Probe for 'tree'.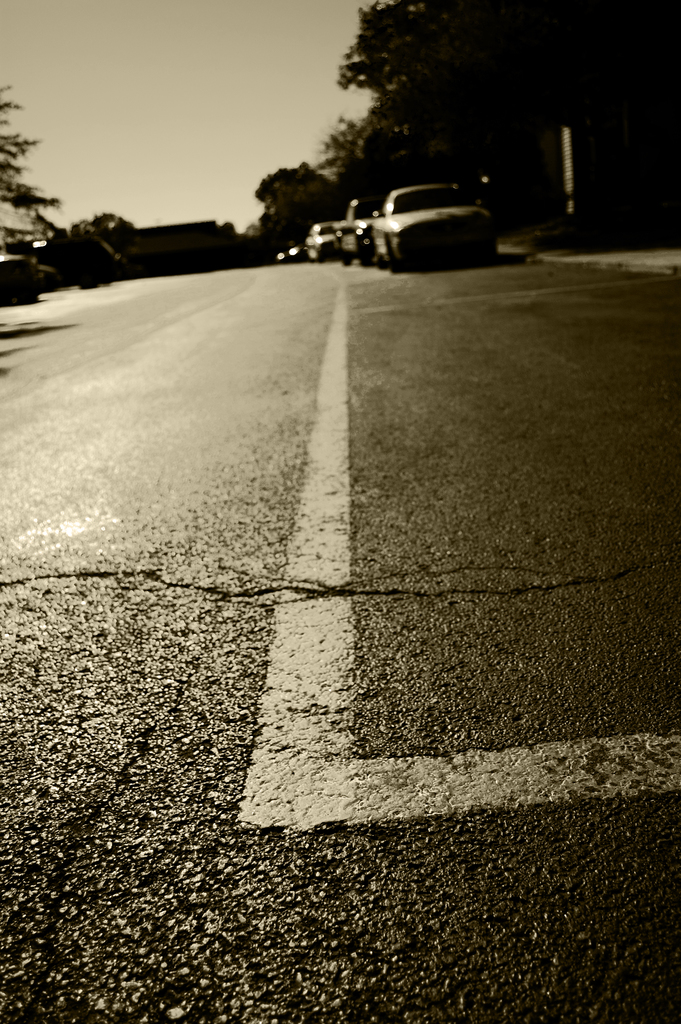
Probe result: [243, 140, 327, 233].
